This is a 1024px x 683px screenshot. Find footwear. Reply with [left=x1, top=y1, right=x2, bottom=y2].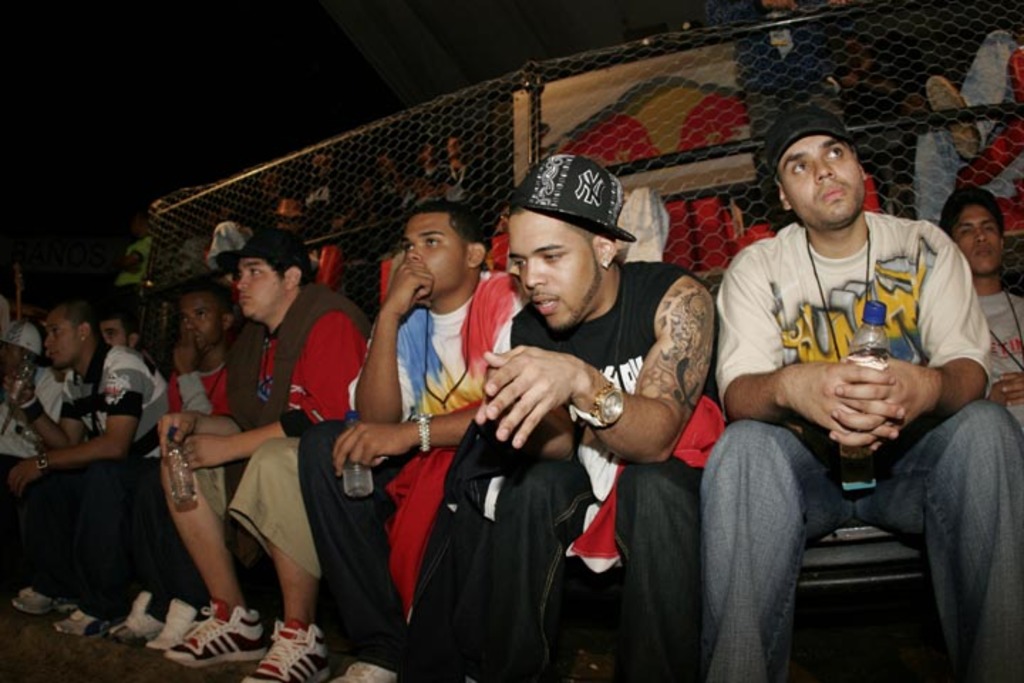
[left=145, top=599, right=196, bottom=649].
